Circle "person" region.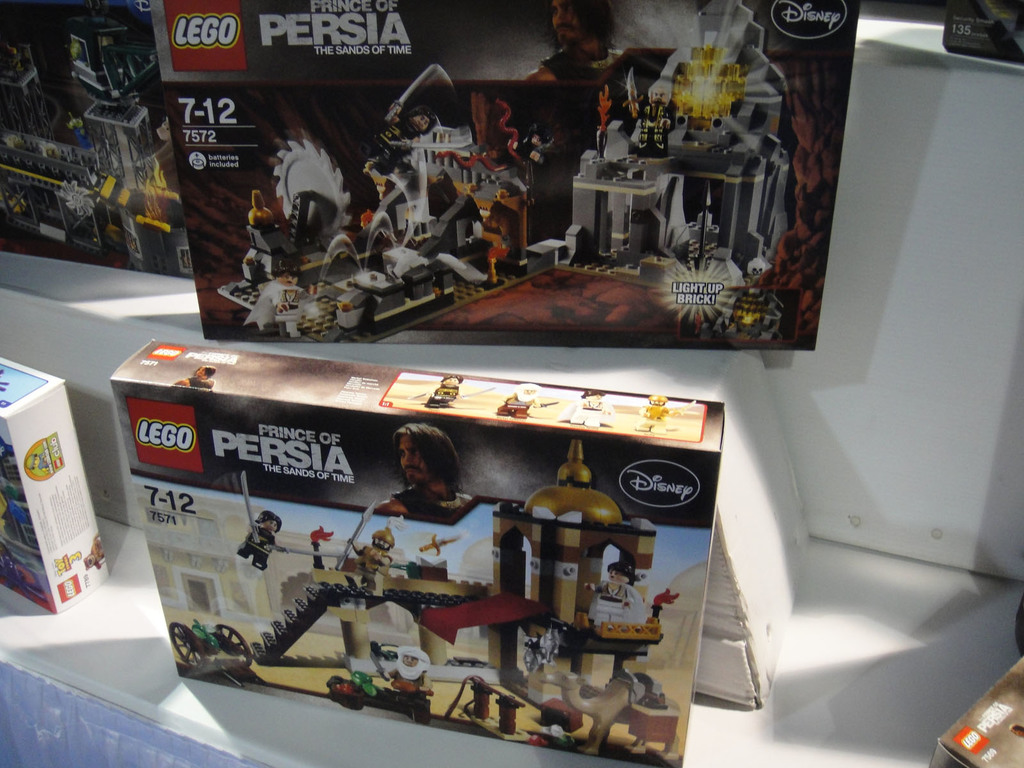
Region: rect(376, 422, 478, 523).
